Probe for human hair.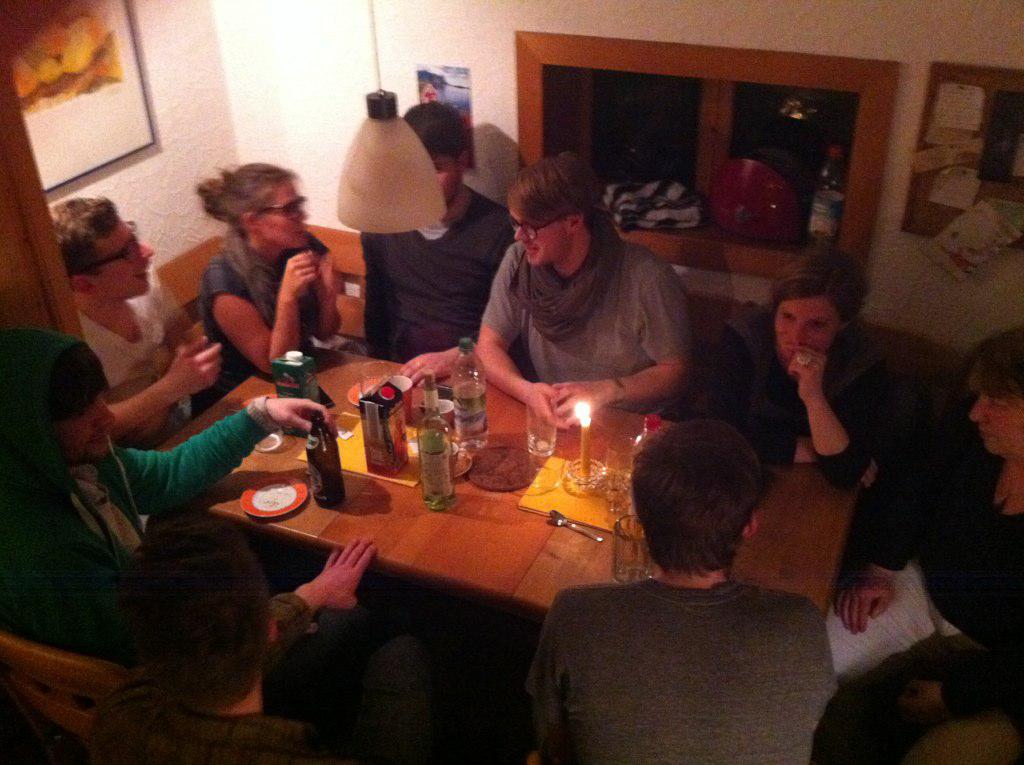
Probe result: (x1=200, y1=152, x2=303, y2=232).
